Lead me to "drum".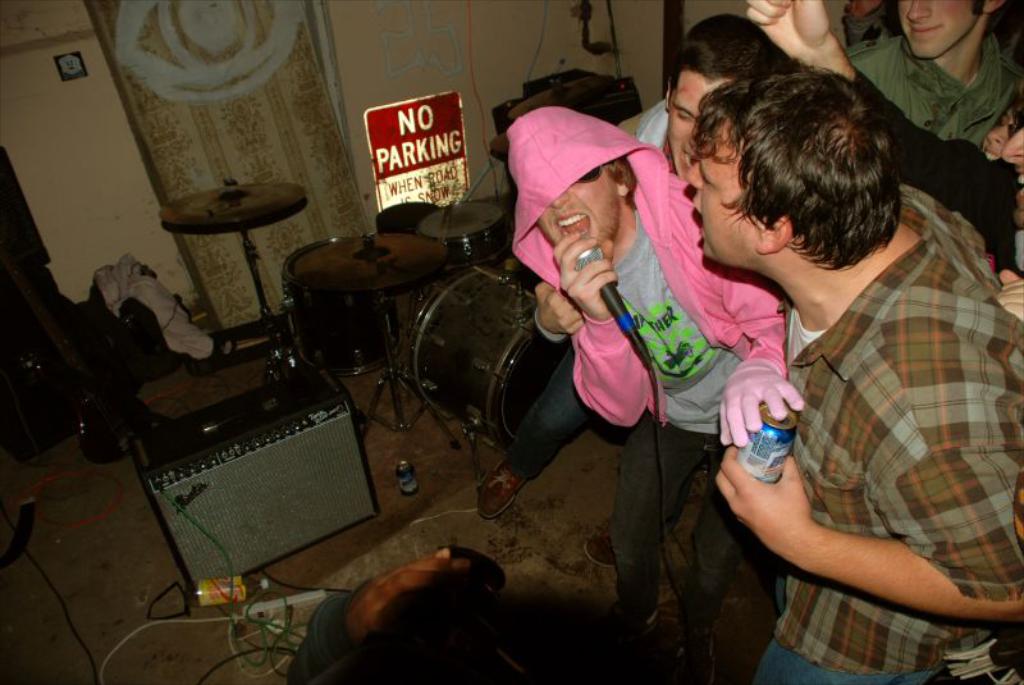
Lead to 408:257:571:458.
